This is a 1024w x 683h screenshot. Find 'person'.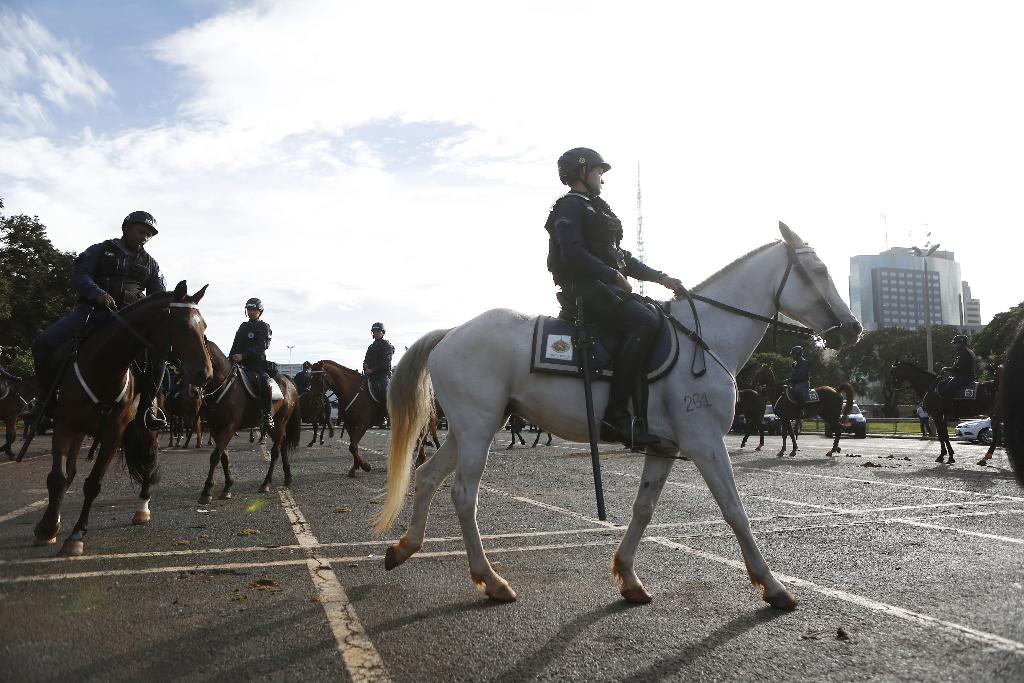
Bounding box: box(40, 211, 161, 421).
